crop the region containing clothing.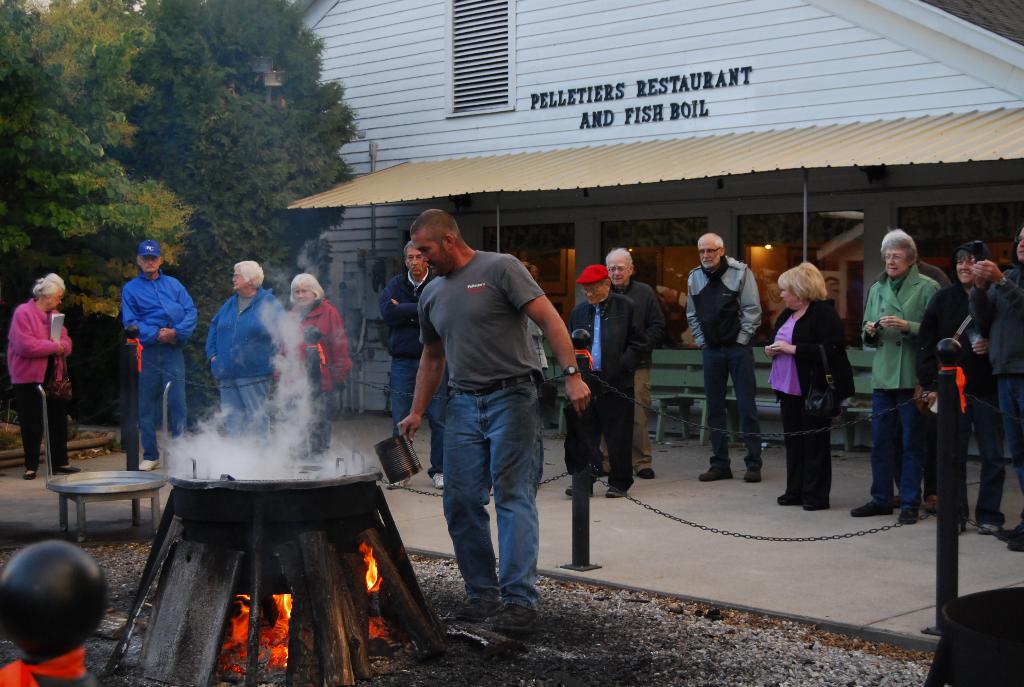
Crop region: 119/278/193/450.
